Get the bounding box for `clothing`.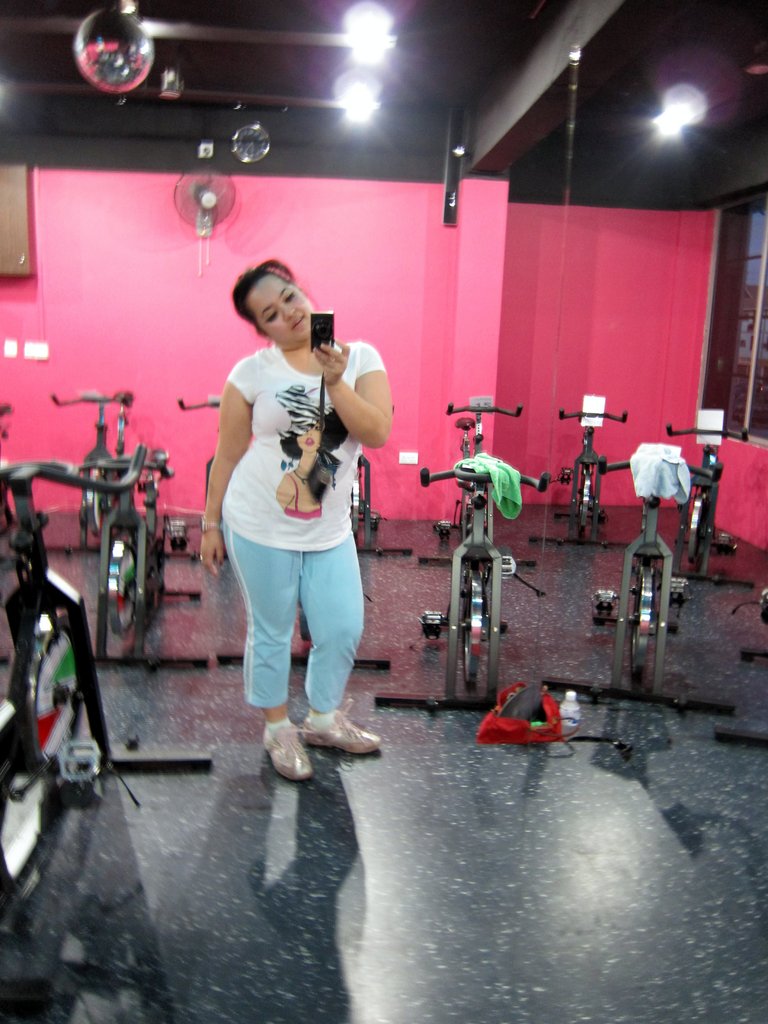
box=[285, 473, 324, 520].
